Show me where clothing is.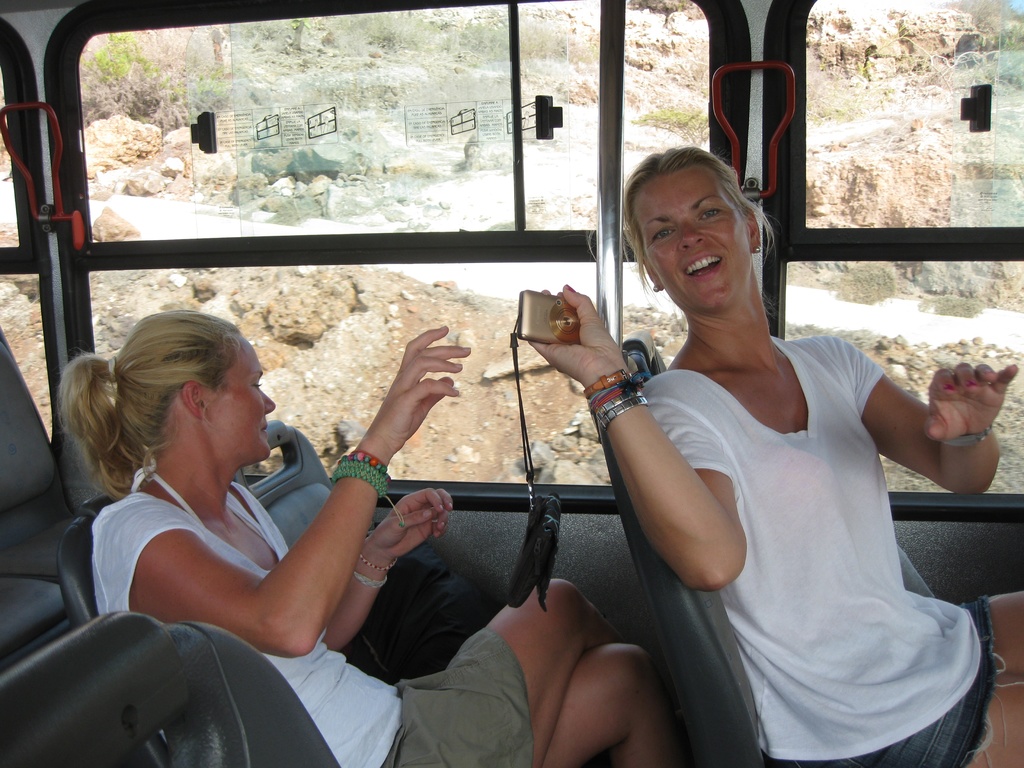
clothing is at rect(386, 627, 537, 767).
